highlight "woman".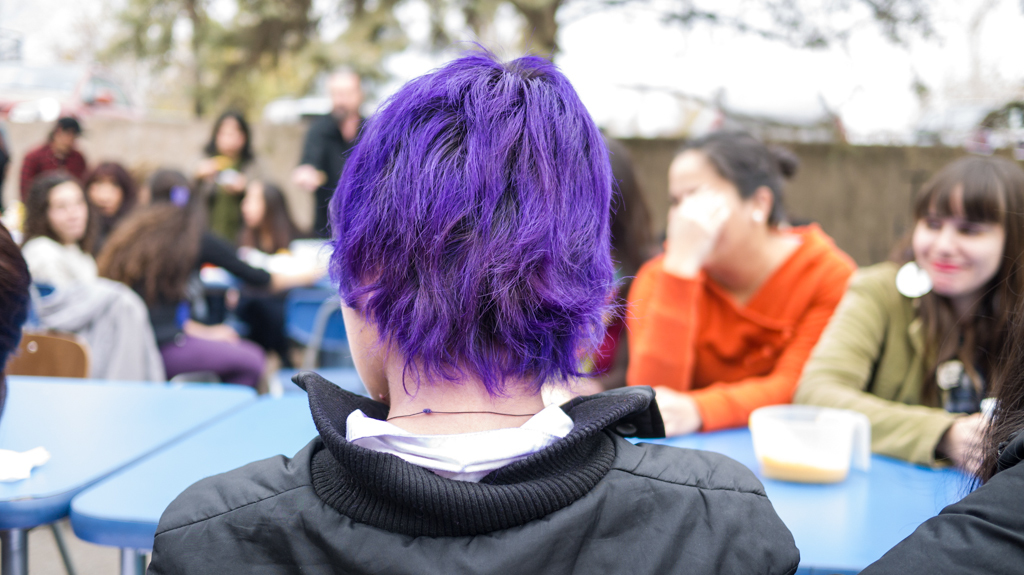
Highlighted region: 789:153:1023:471.
